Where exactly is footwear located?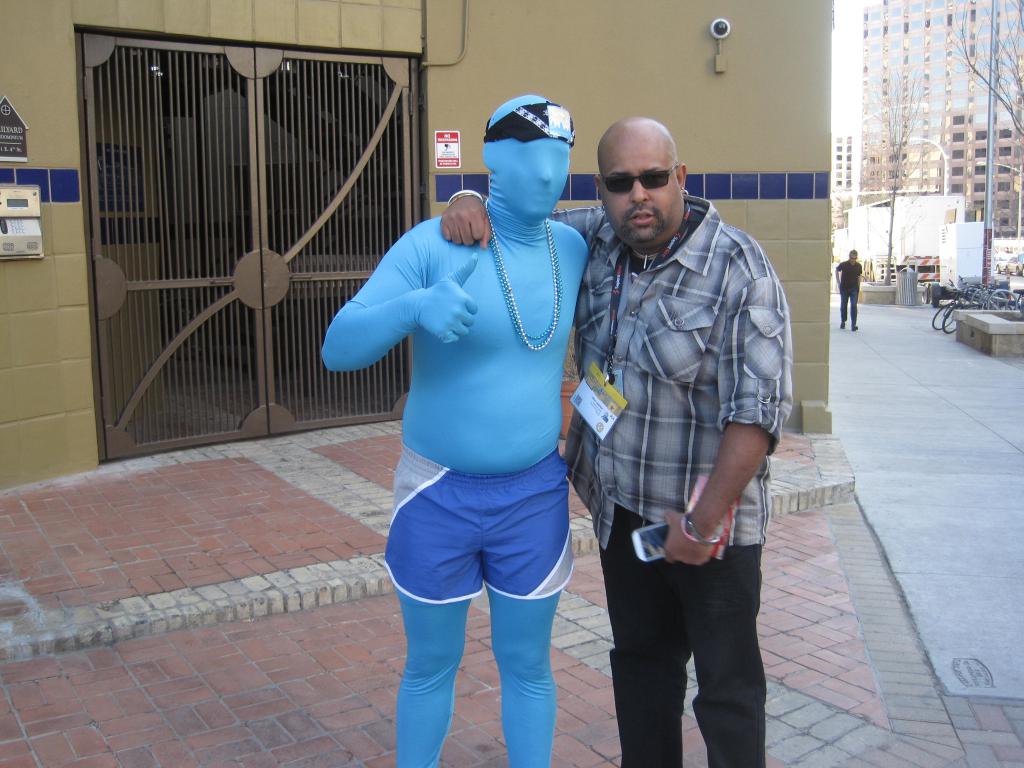
Its bounding box is detection(838, 323, 845, 331).
